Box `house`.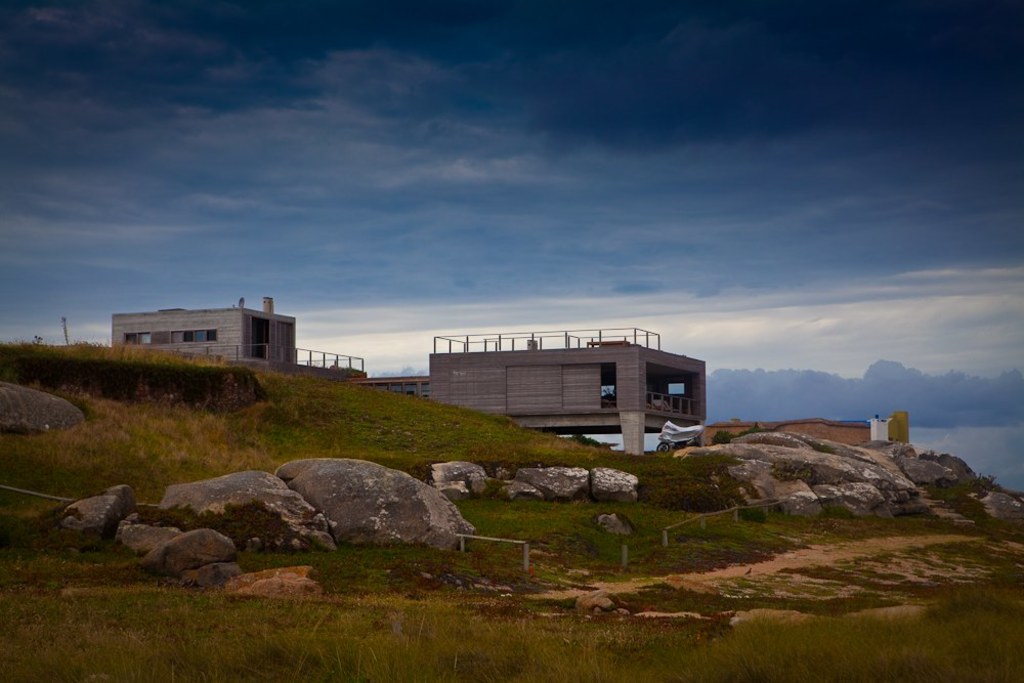
112, 300, 368, 371.
